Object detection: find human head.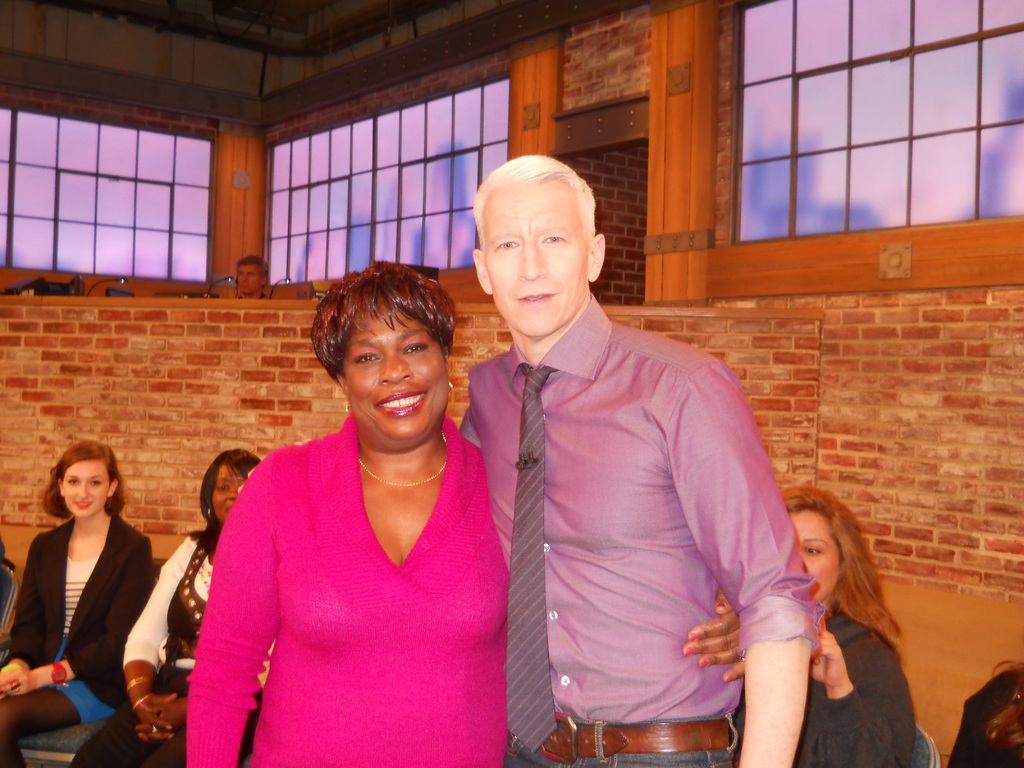
781:490:860:602.
